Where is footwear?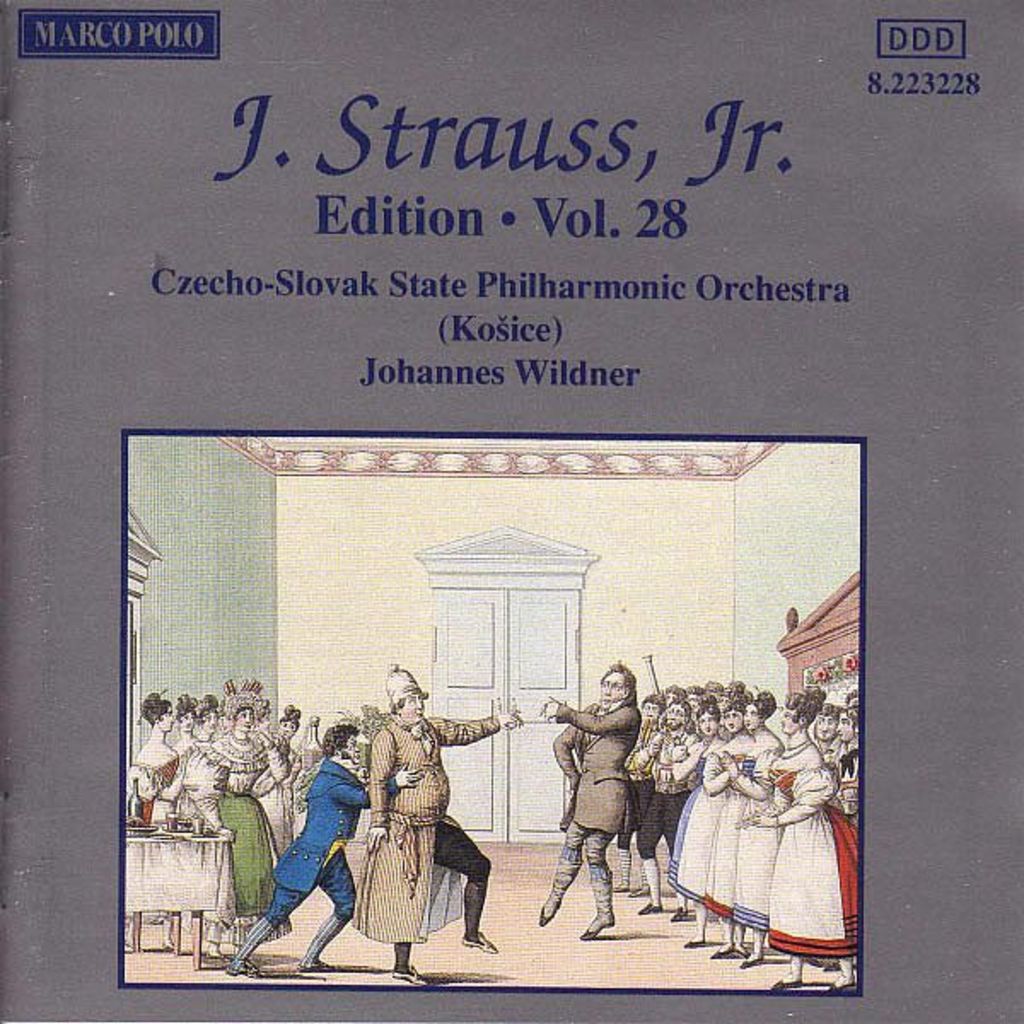
457,927,507,954.
